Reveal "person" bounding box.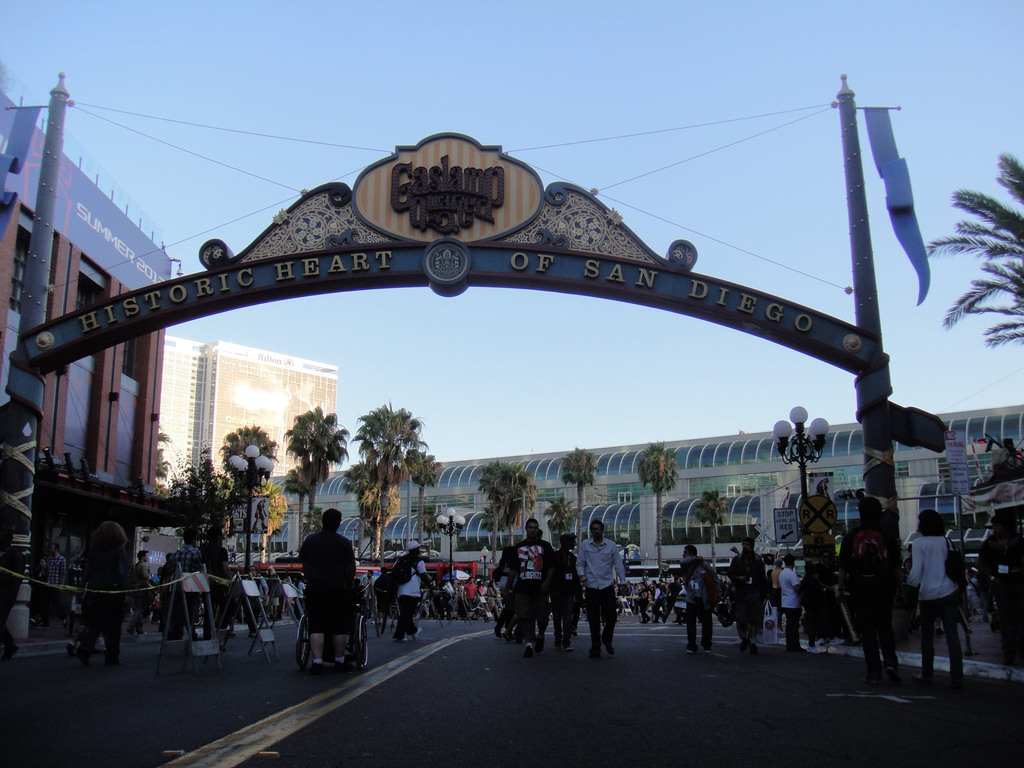
Revealed: left=573, top=516, right=628, bottom=661.
